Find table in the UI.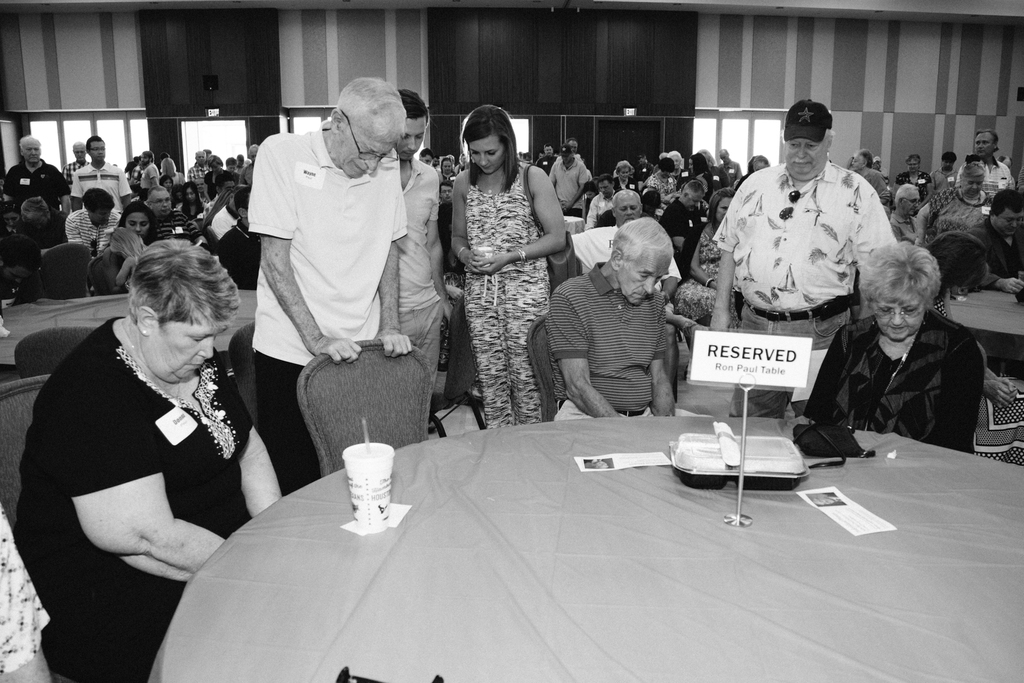
UI element at rect(118, 414, 961, 666).
